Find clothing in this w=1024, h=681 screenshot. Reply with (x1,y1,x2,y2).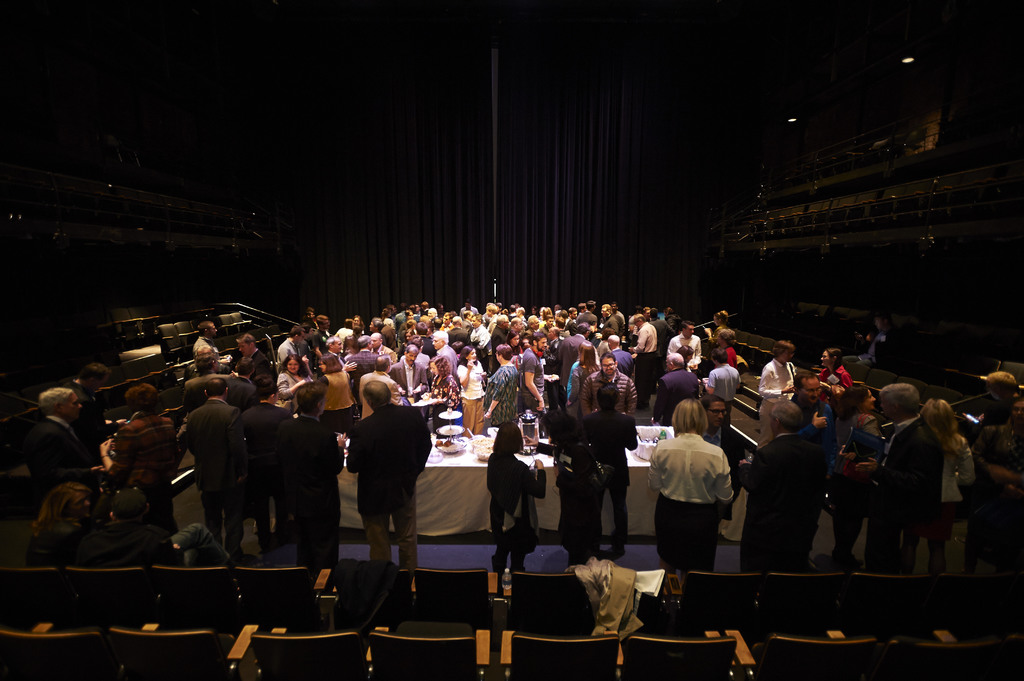
(737,436,828,572).
